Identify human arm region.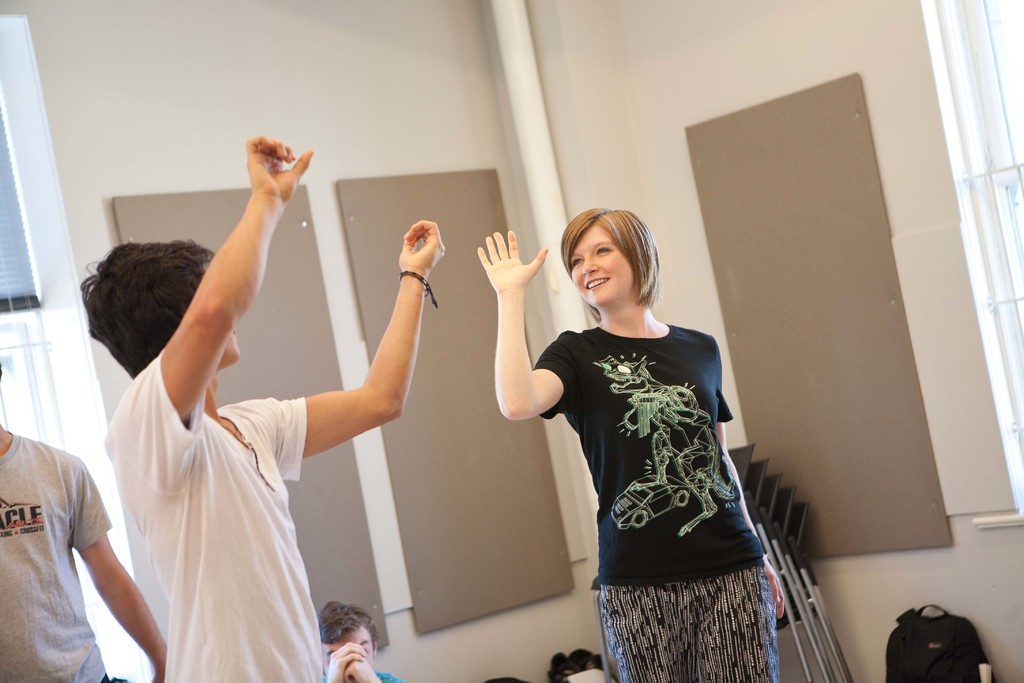
Region: <bbox>232, 215, 450, 466</bbox>.
